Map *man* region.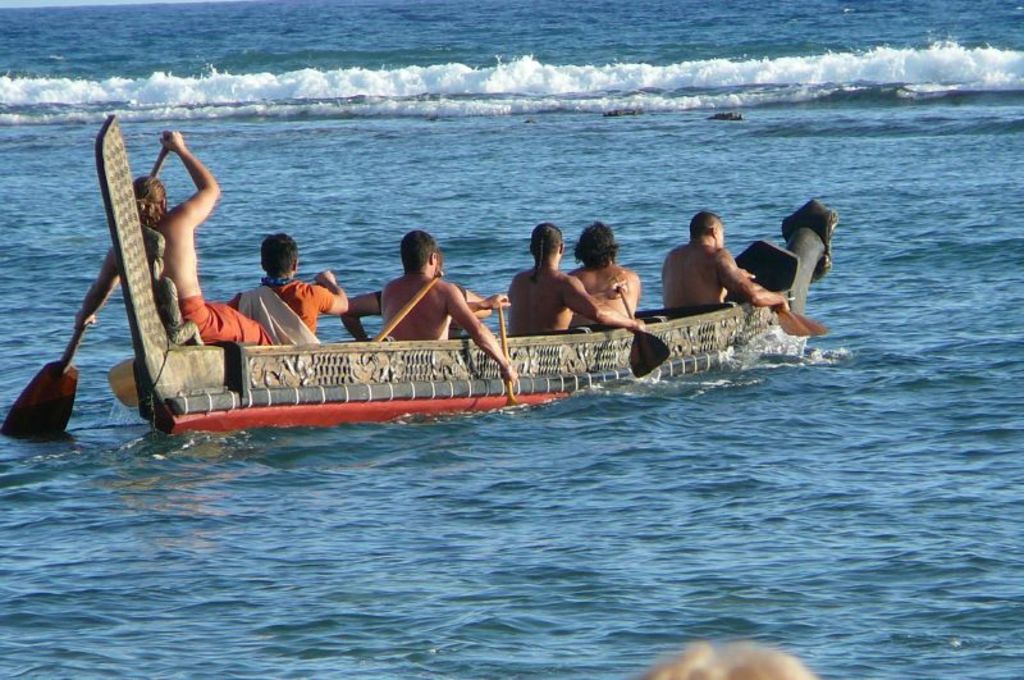
Mapped to 506:224:640:351.
